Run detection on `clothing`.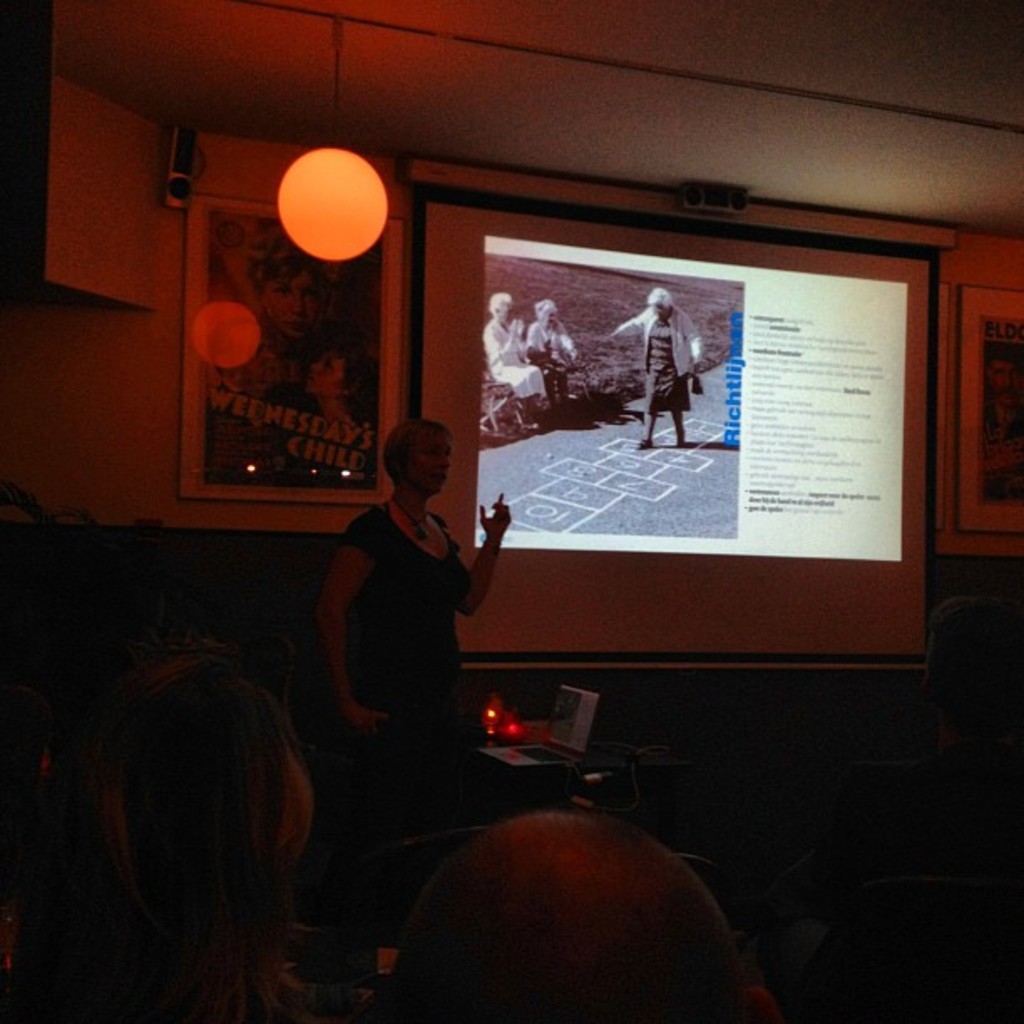
Result: (326,497,504,944).
